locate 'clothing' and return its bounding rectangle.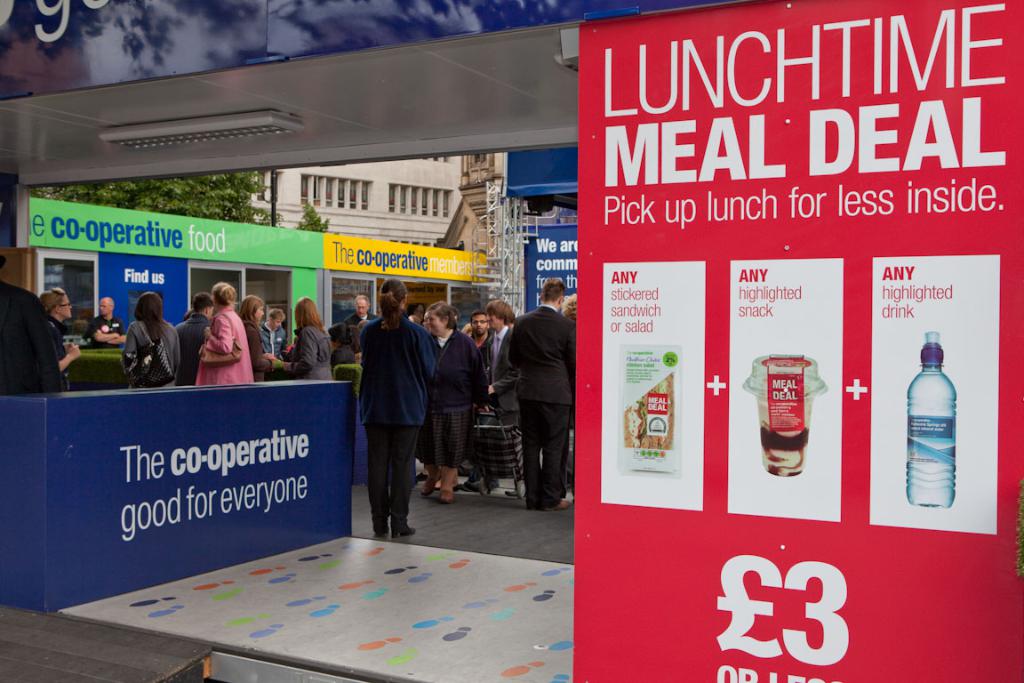
bbox=[0, 287, 64, 398].
